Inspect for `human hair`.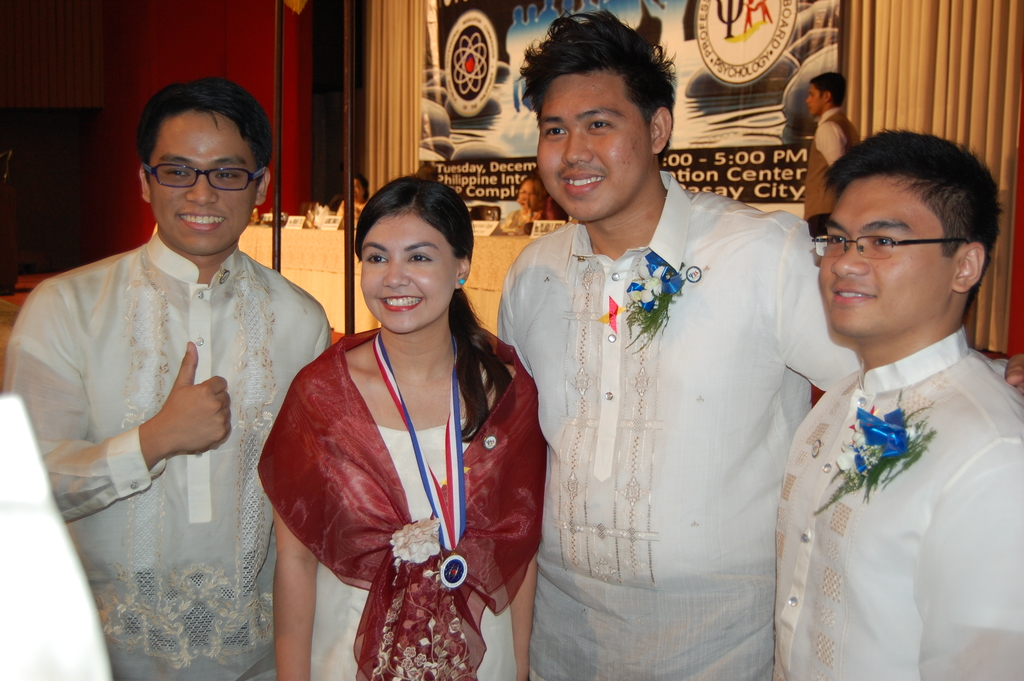
Inspection: bbox=[833, 126, 1000, 288].
